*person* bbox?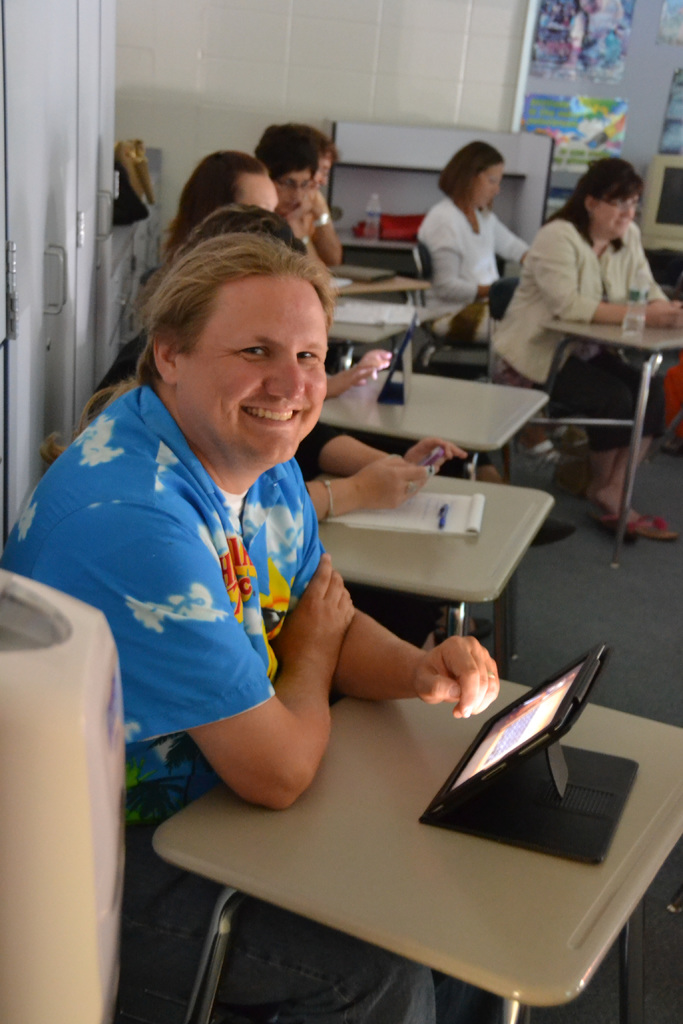
locate(138, 202, 464, 526)
